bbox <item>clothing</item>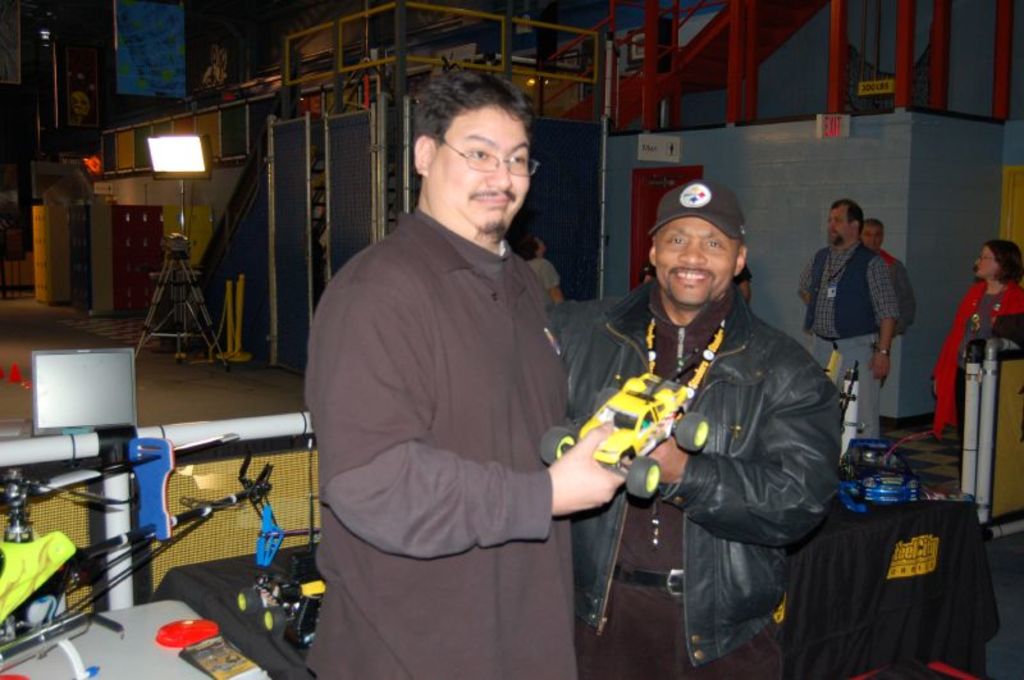
left=879, top=246, right=909, bottom=353
